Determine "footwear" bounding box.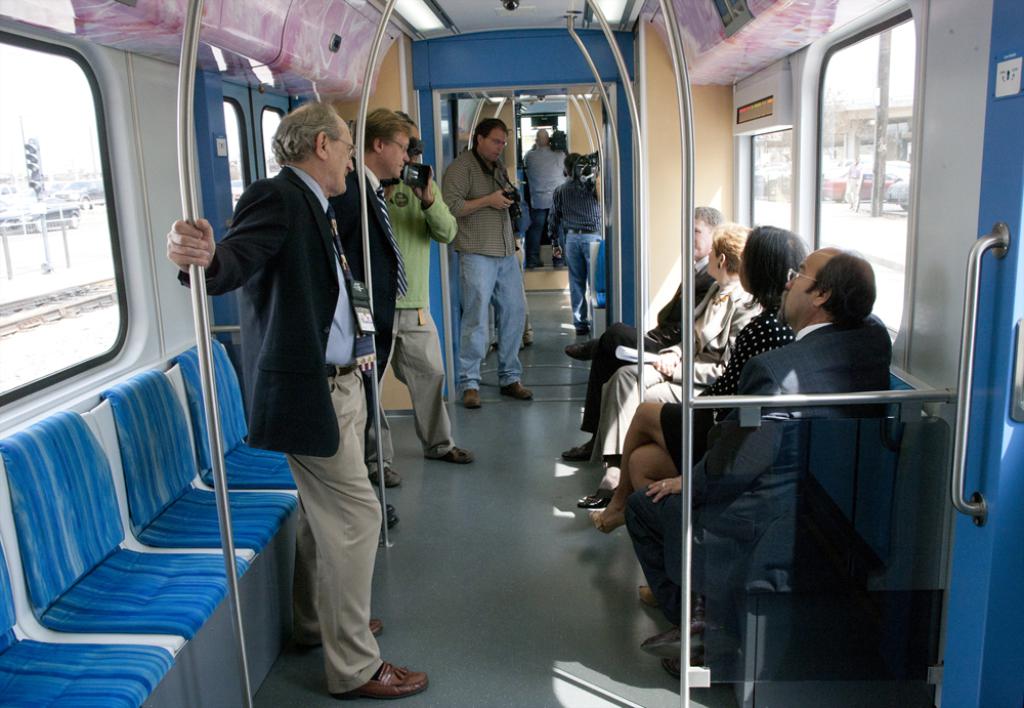
Determined: box=[500, 379, 536, 404].
